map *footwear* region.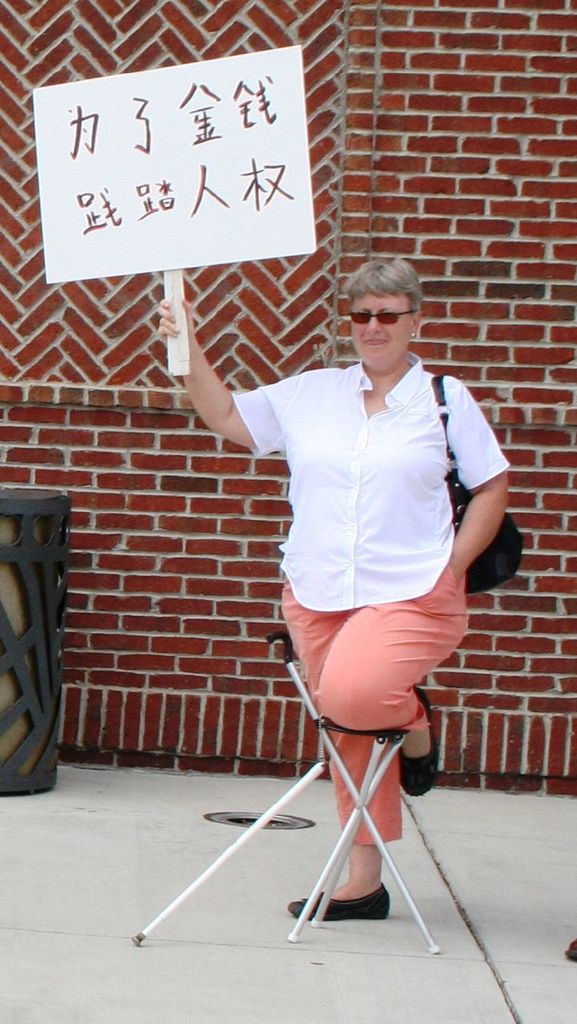
Mapped to detection(290, 880, 392, 920).
